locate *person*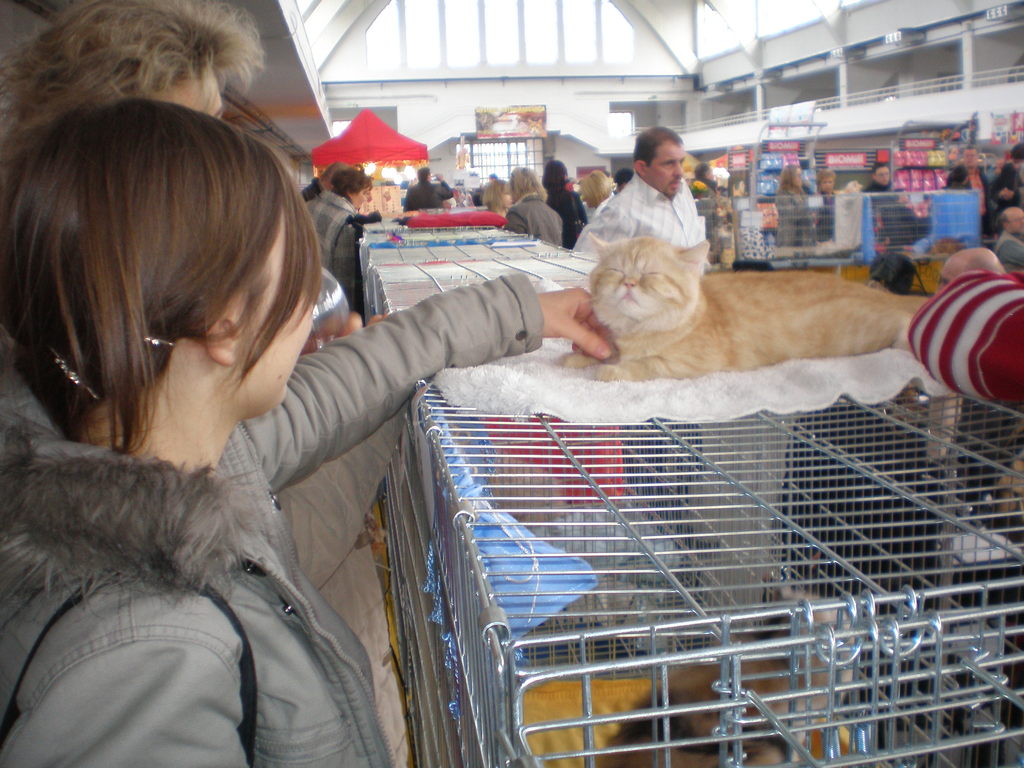
x1=577, y1=126, x2=717, y2=261
